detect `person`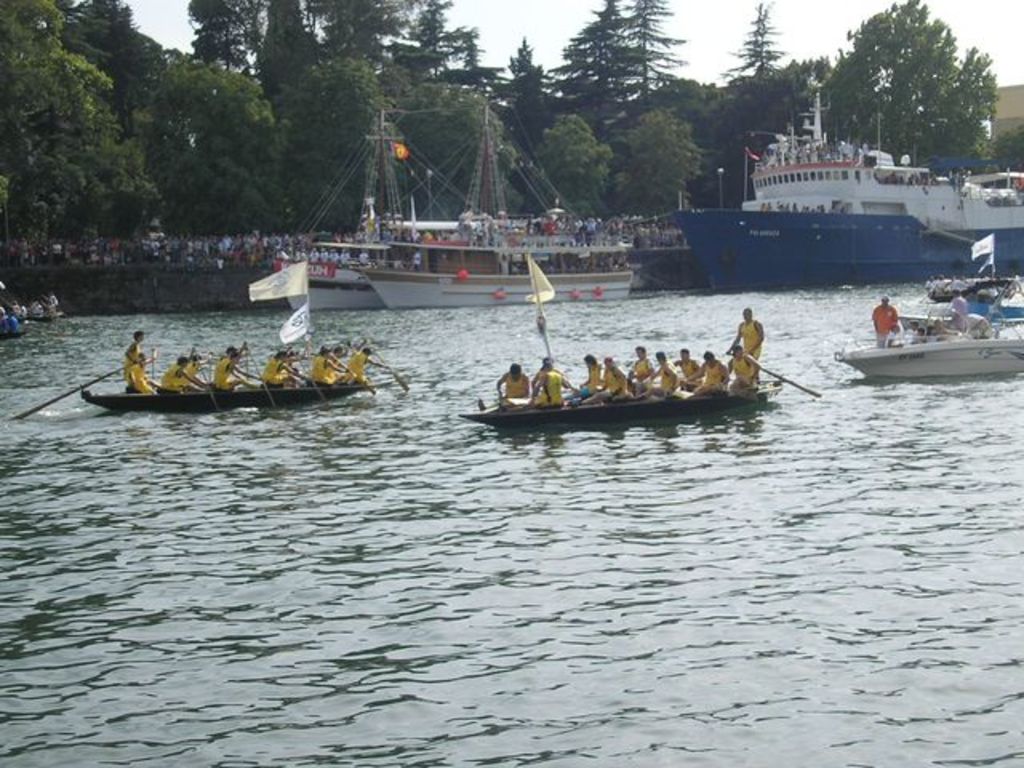
locate(0, 304, 8, 333)
